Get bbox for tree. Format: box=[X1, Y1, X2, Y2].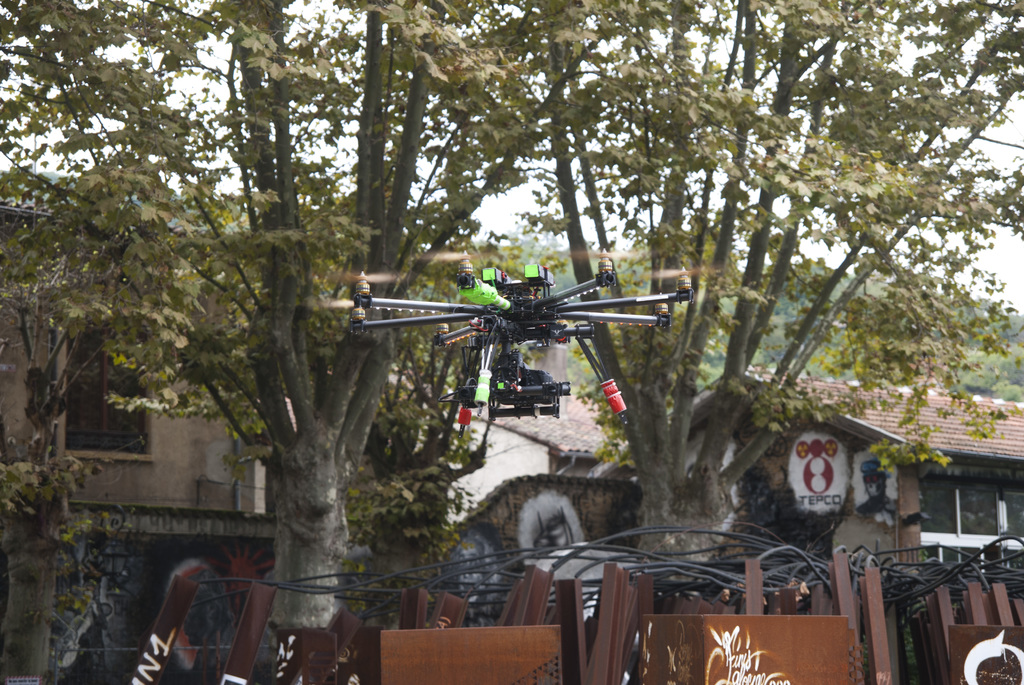
box=[0, 274, 116, 684].
